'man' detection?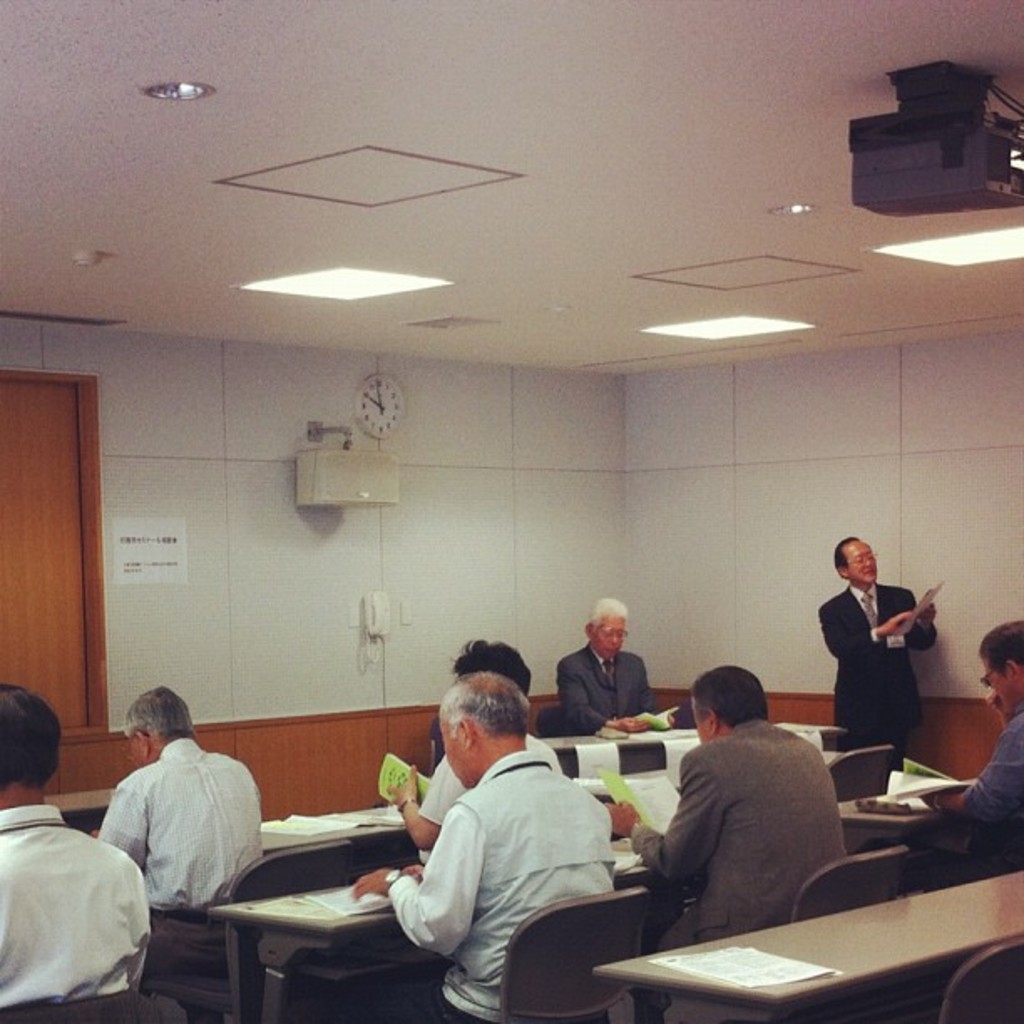
89, 683, 261, 922
